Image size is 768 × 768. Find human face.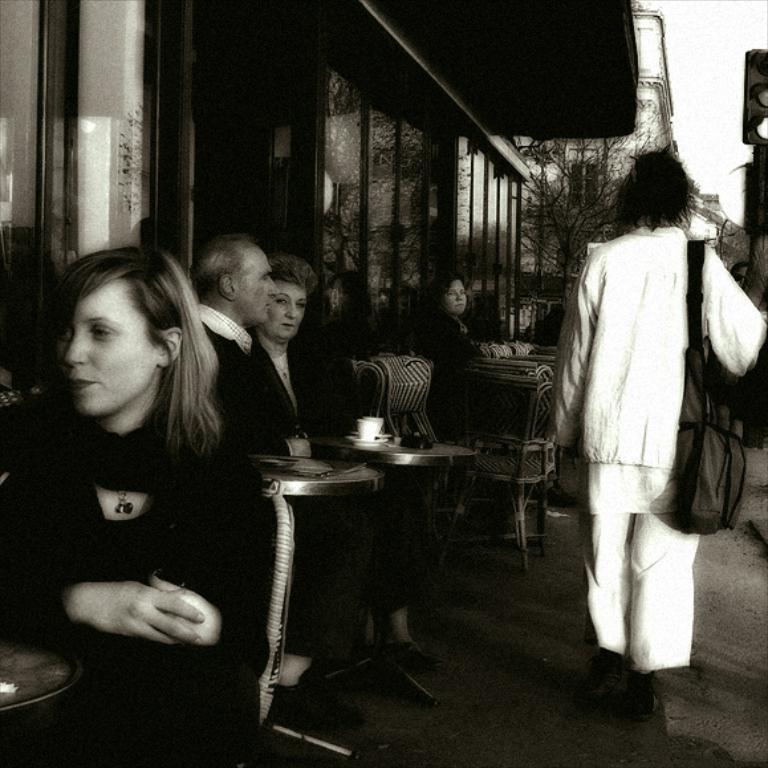
rect(60, 280, 160, 411).
